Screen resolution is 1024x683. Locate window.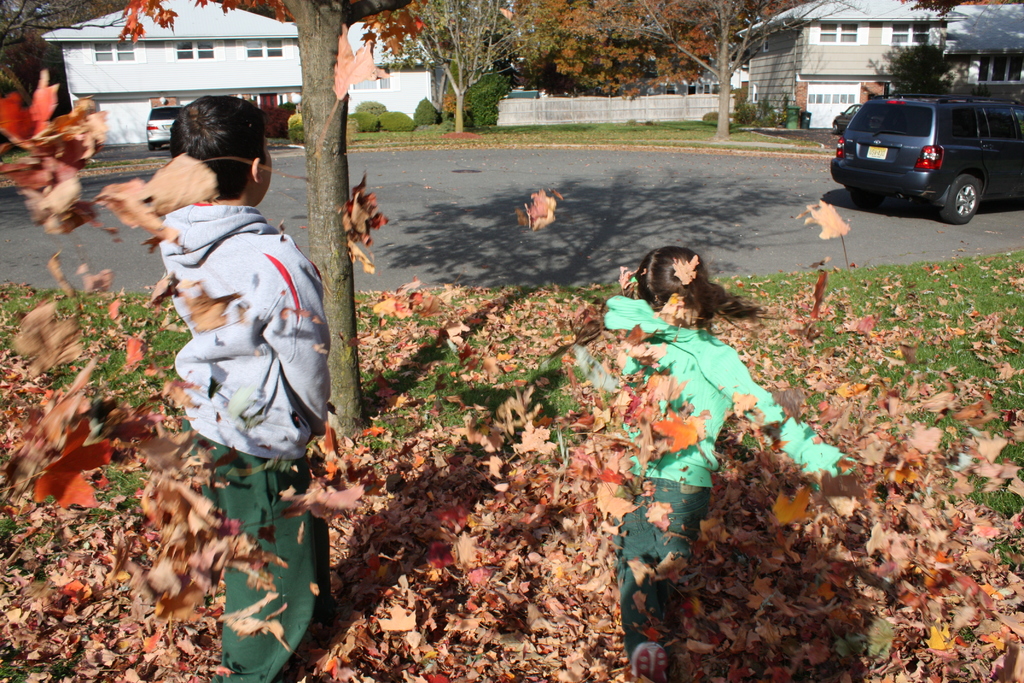
detection(79, 47, 143, 58).
